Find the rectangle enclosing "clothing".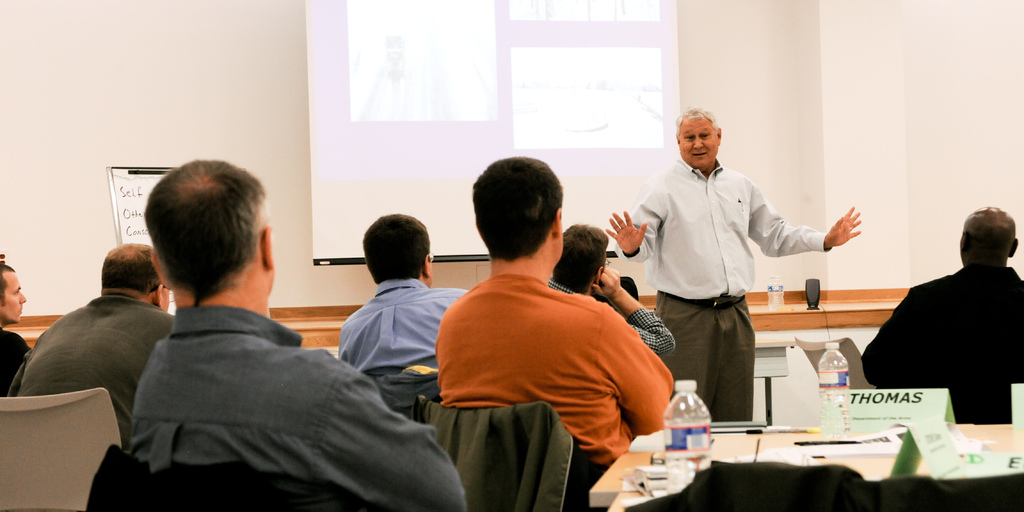
left=0, top=327, right=34, bottom=404.
